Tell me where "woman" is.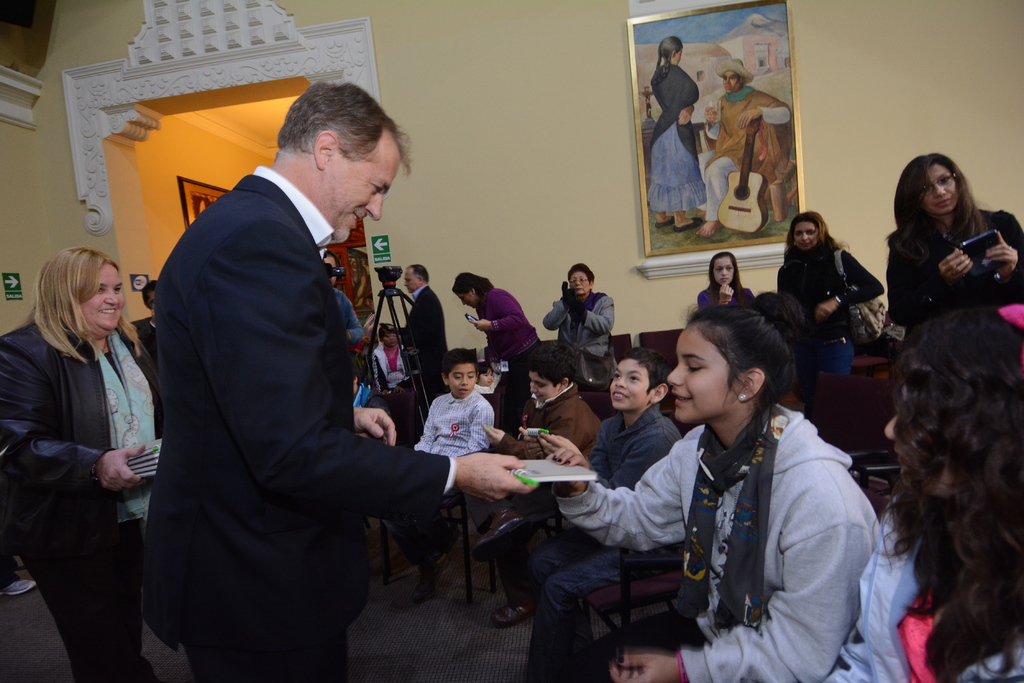
"woman" is at 881/155/1018/344.
